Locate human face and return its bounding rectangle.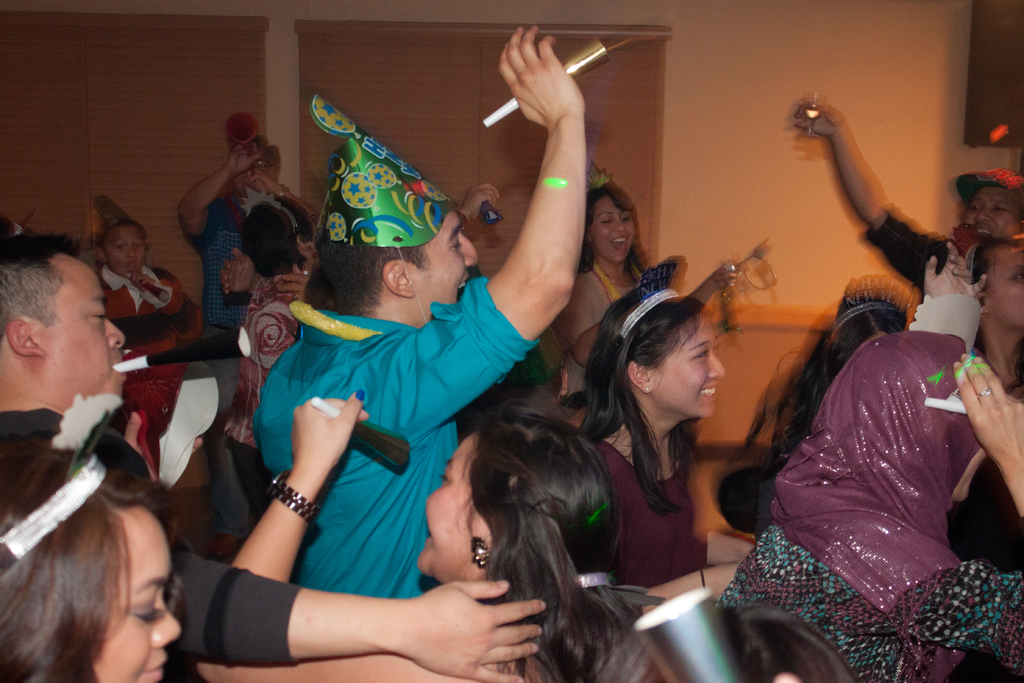
[420,429,484,575].
